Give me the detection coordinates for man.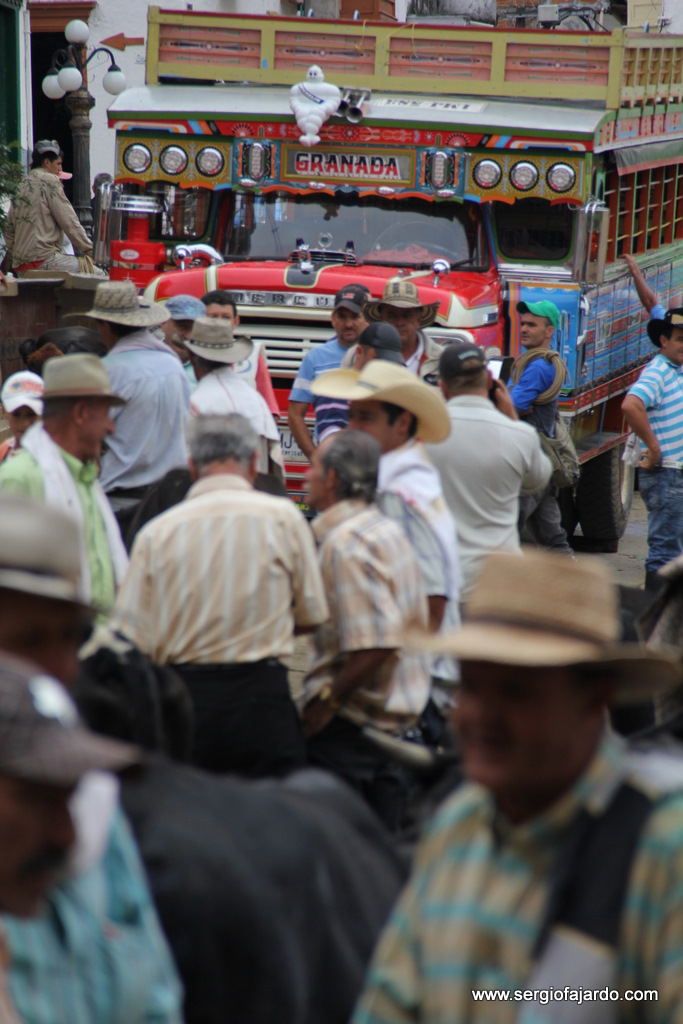
box=[348, 355, 458, 710].
